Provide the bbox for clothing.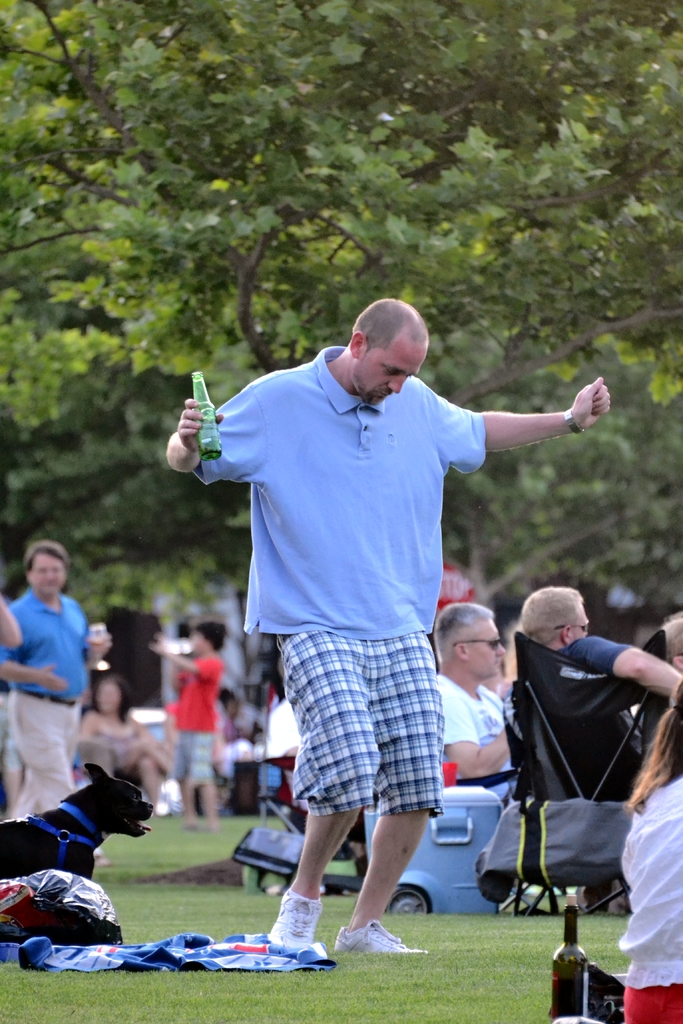
[621, 767, 682, 1023].
